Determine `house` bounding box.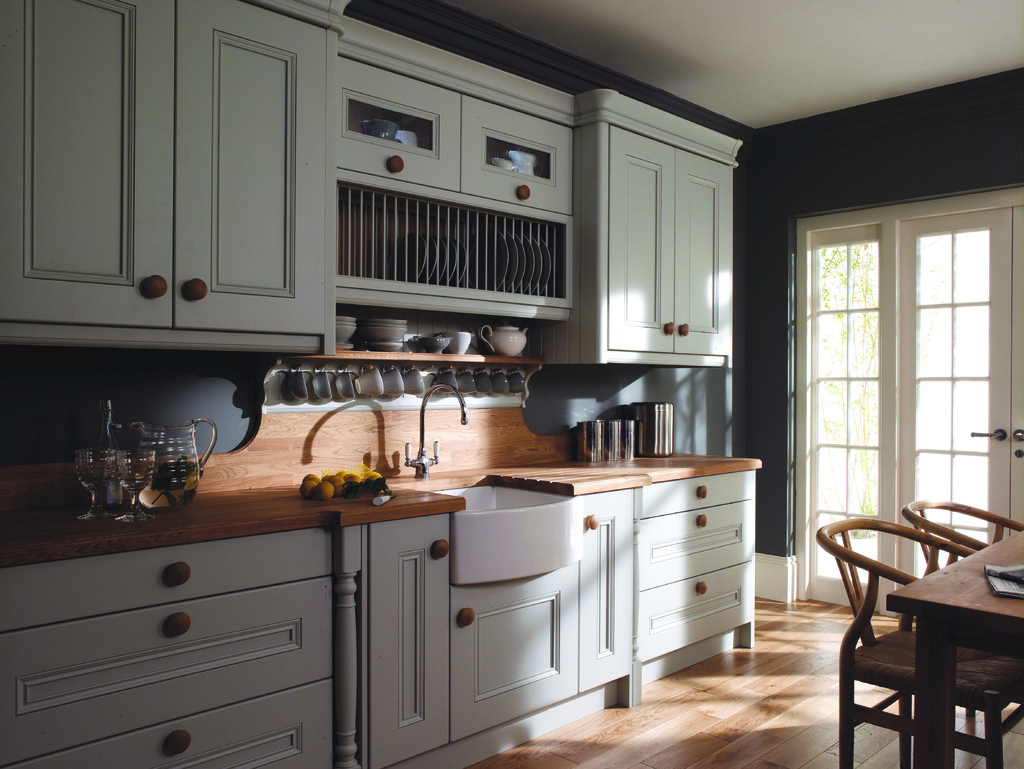
Determined: crop(0, 0, 1023, 768).
